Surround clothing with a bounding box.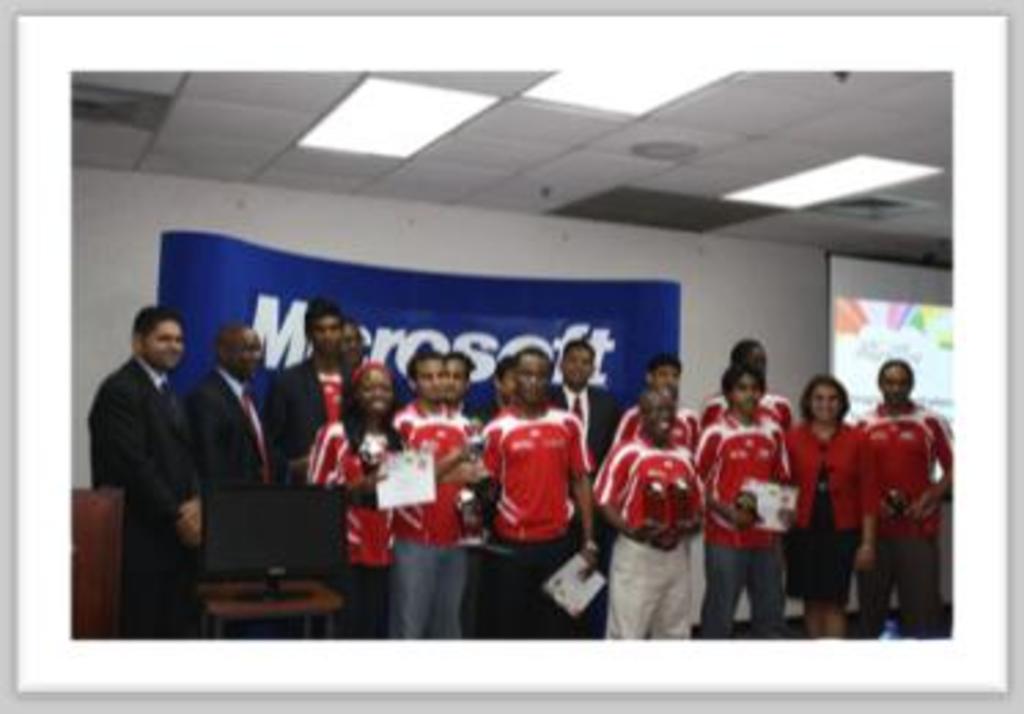
box(697, 382, 793, 439).
